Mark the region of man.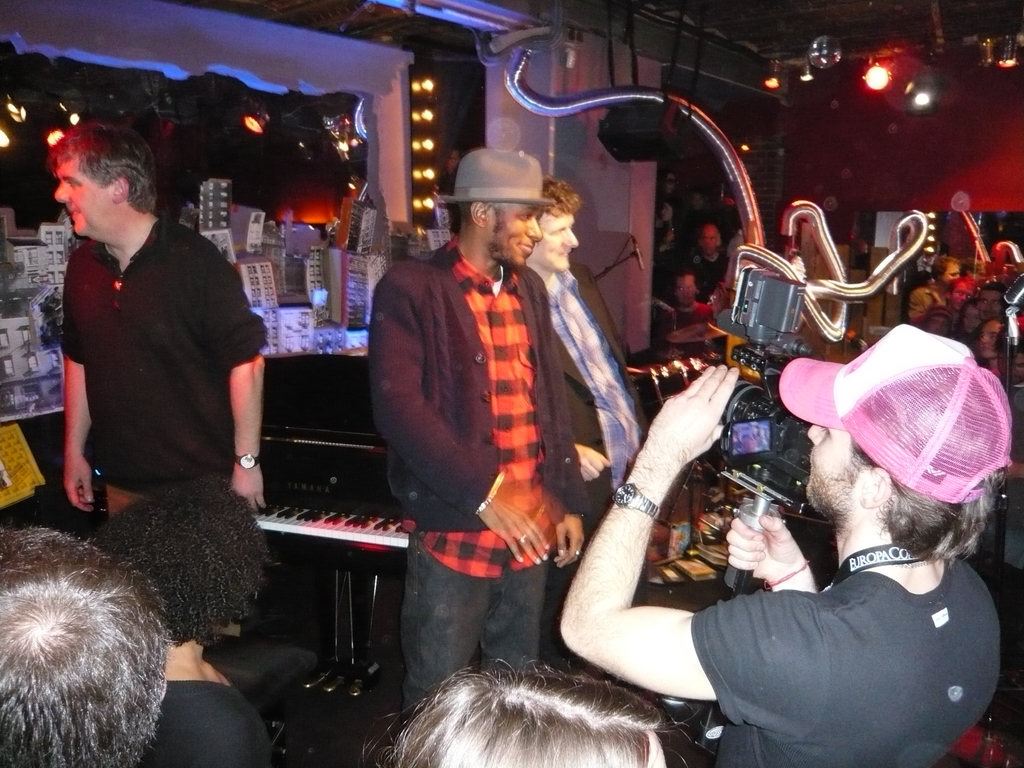
Region: {"x1": 888, "y1": 247, "x2": 972, "y2": 336}.
